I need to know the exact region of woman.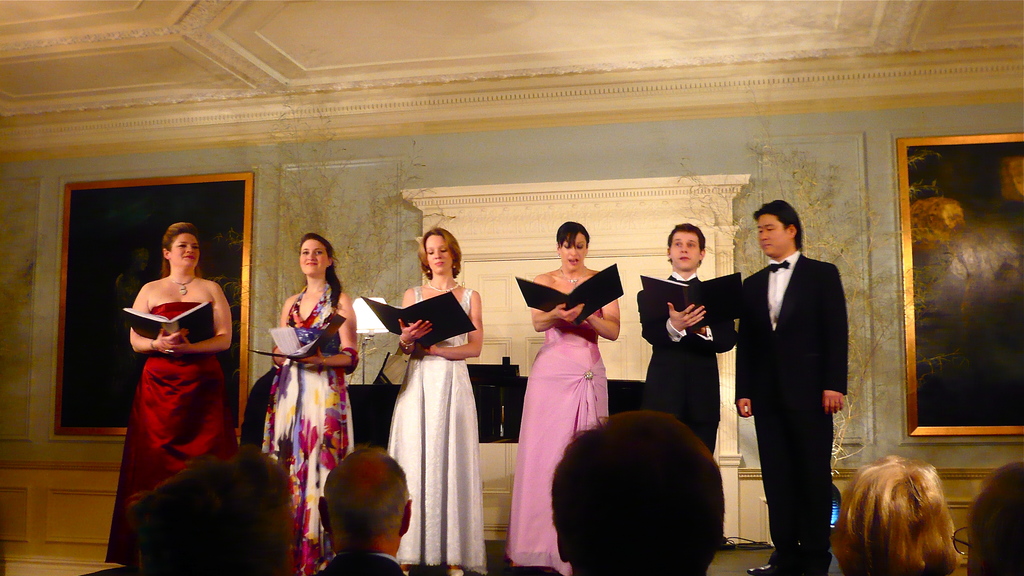
Region: bbox(370, 222, 484, 556).
